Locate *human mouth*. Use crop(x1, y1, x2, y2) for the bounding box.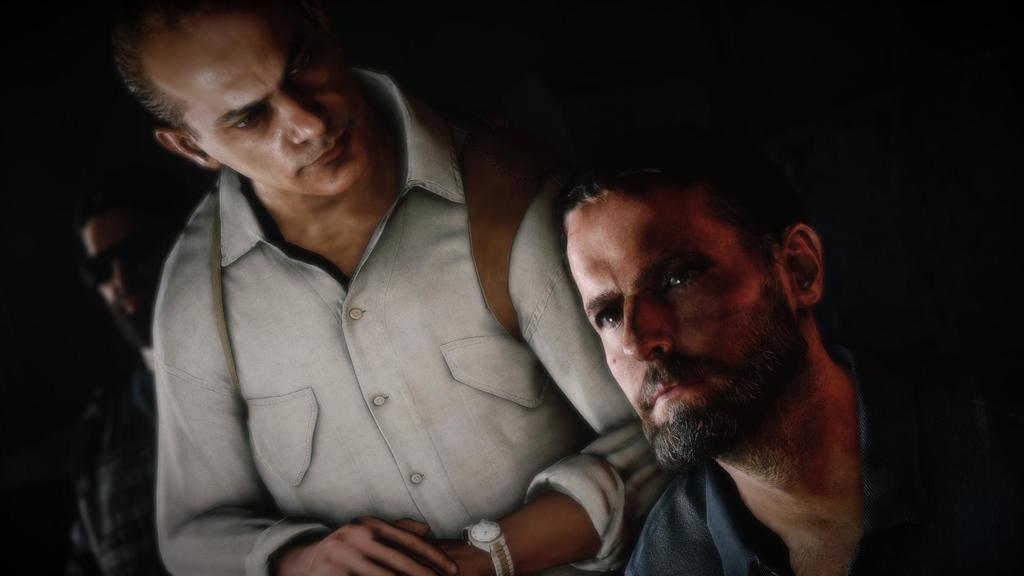
crop(650, 376, 719, 413).
